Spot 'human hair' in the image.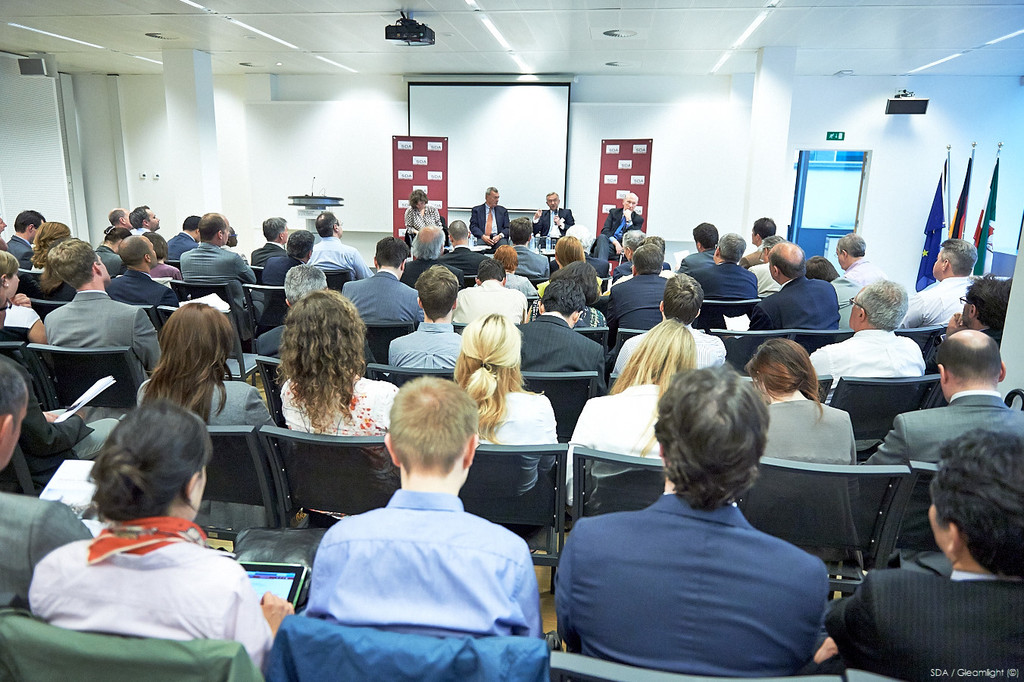
'human hair' found at <box>264,217,286,239</box>.
